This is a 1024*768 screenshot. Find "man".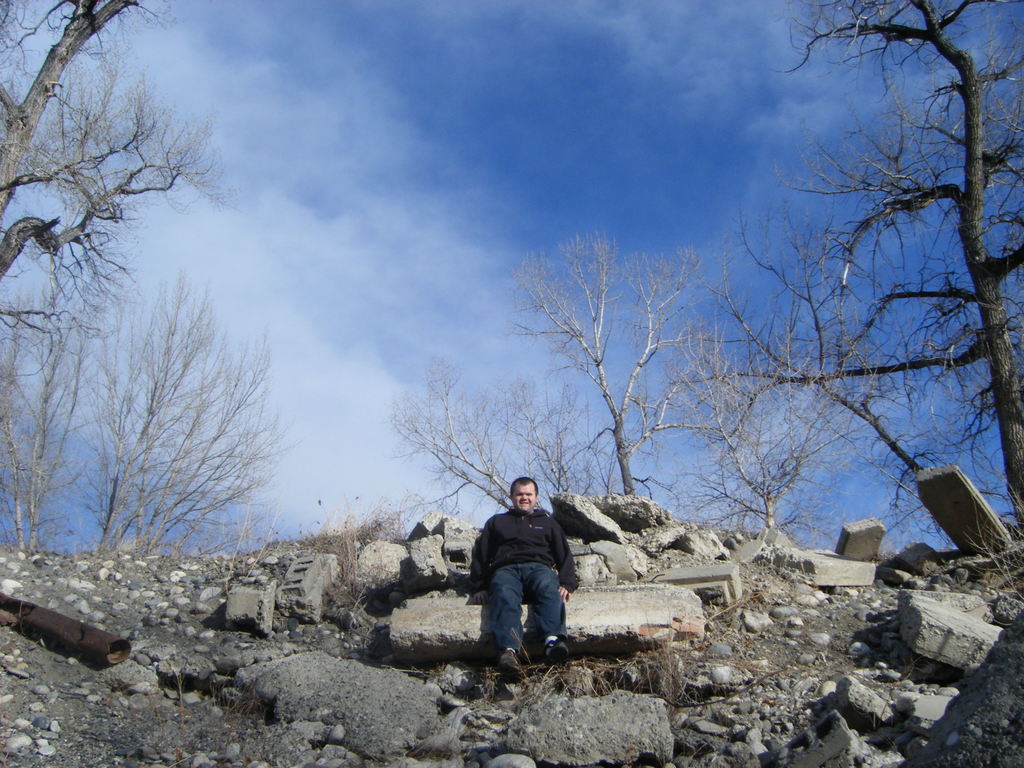
Bounding box: x1=461 y1=476 x2=579 y2=673.
